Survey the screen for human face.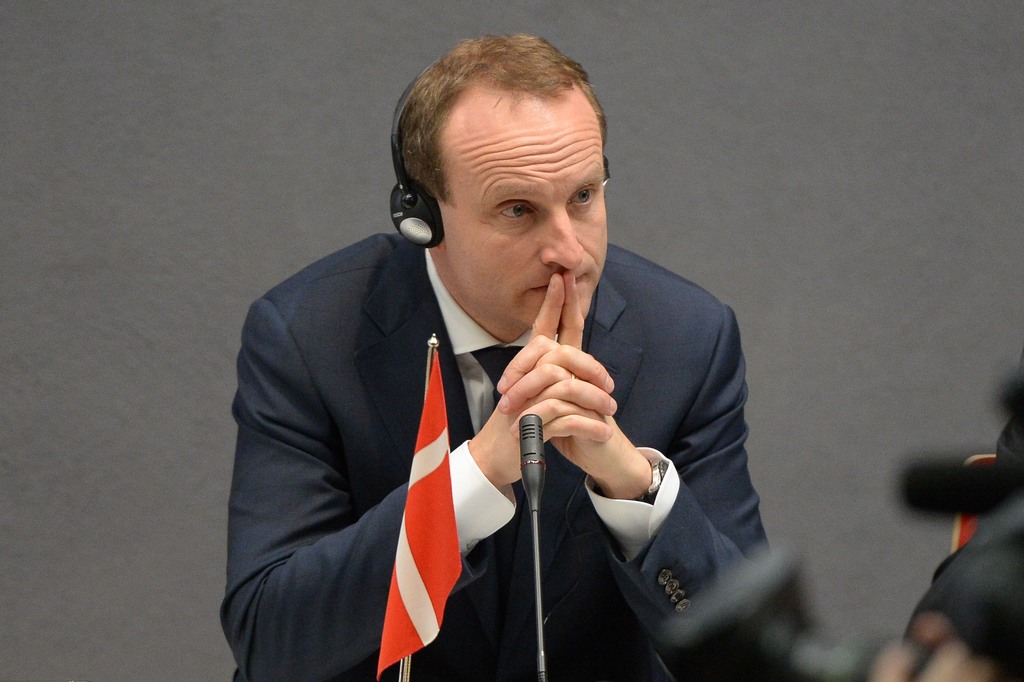
Survey found: (x1=438, y1=85, x2=607, y2=325).
